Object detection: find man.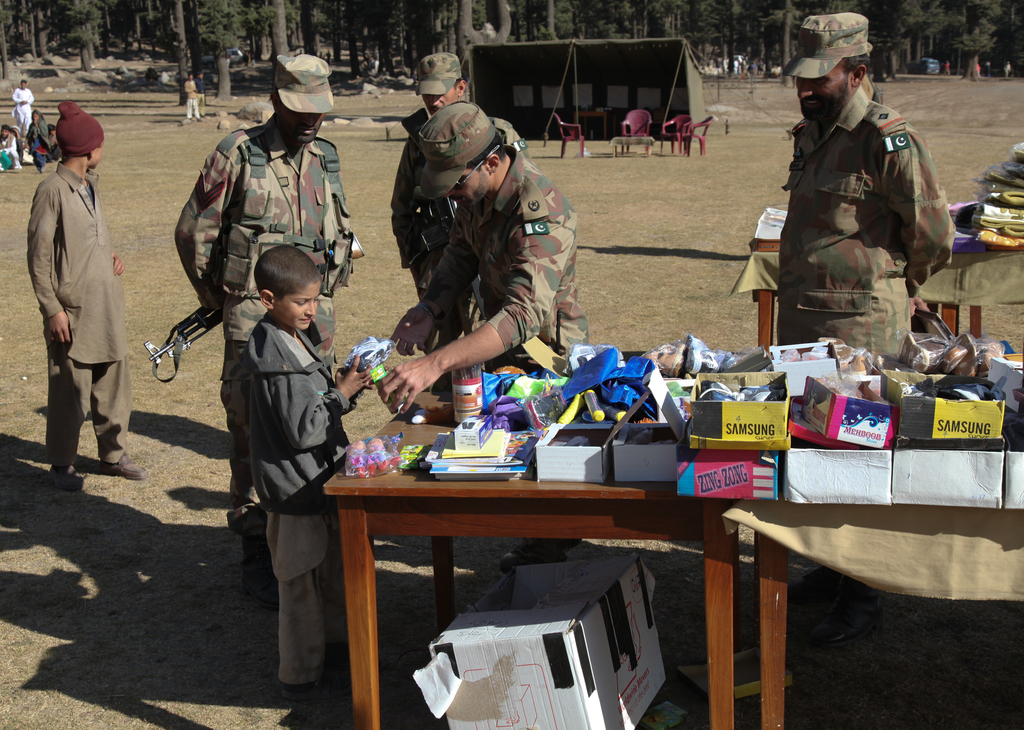
bbox=(173, 51, 359, 614).
